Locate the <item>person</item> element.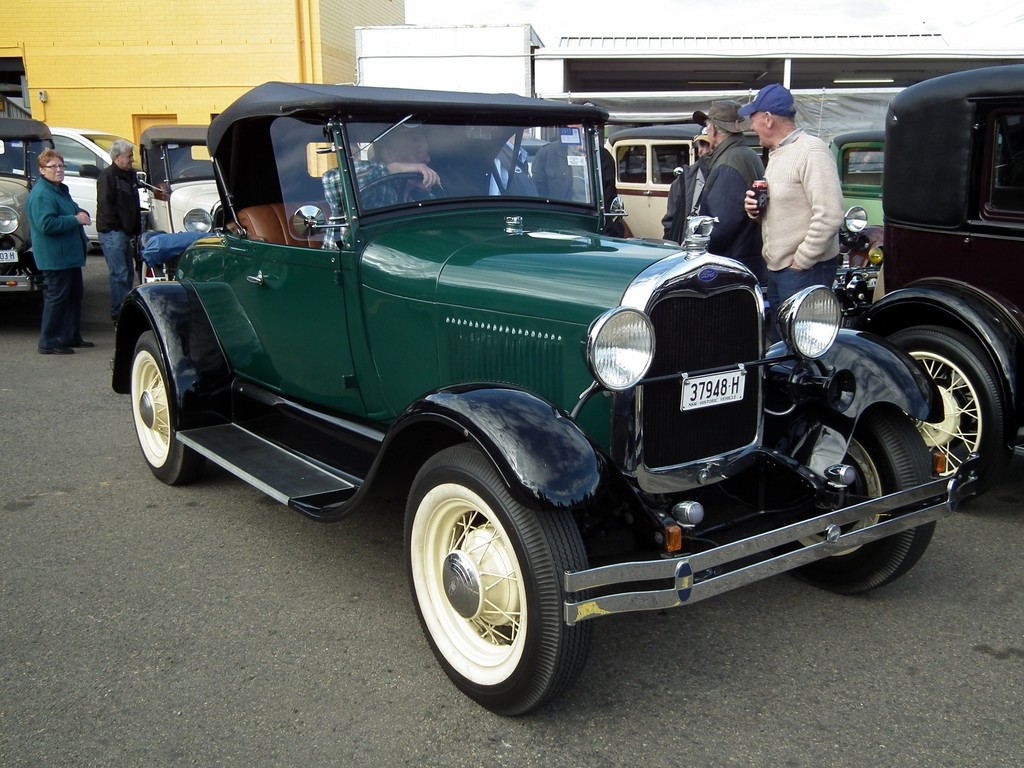
Element bbox: Rect(687, 104, 770, 286).
